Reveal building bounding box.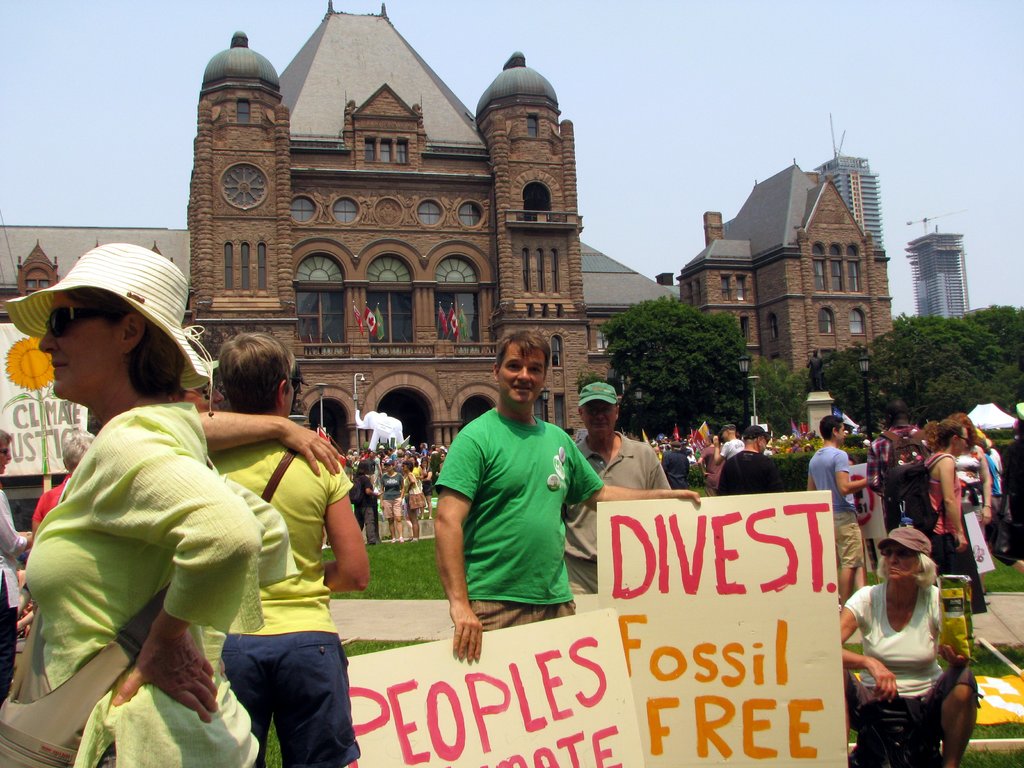
Revealed: [x1=652, y1=158, x2=876, y2=387].
